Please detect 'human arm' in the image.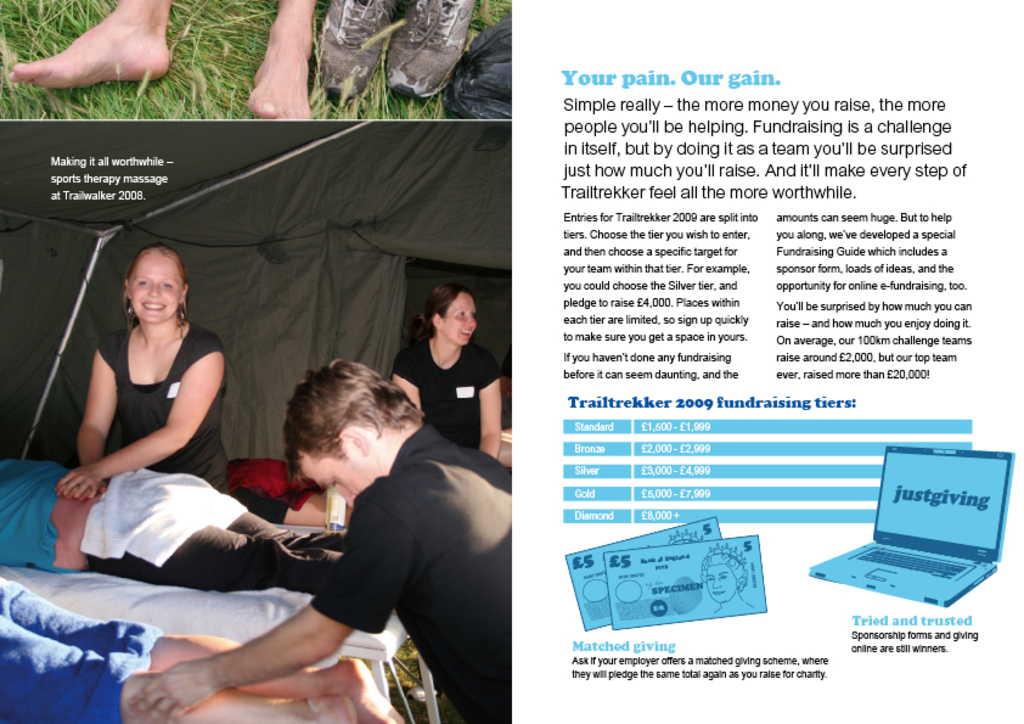
x1=478, y1=349, x2=506, y2=460.
